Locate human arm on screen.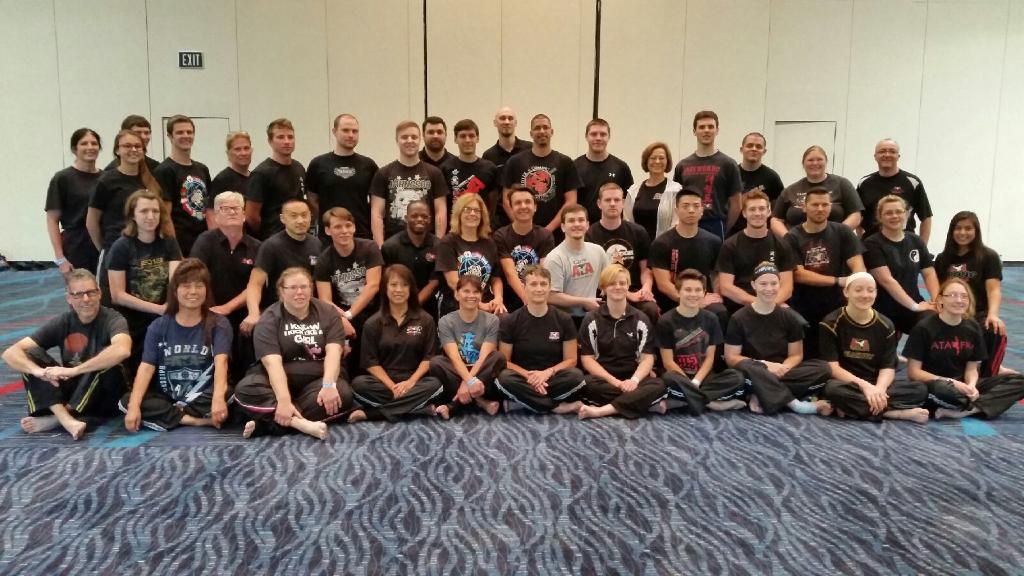
On screen at 497, 233, 532, 307.
